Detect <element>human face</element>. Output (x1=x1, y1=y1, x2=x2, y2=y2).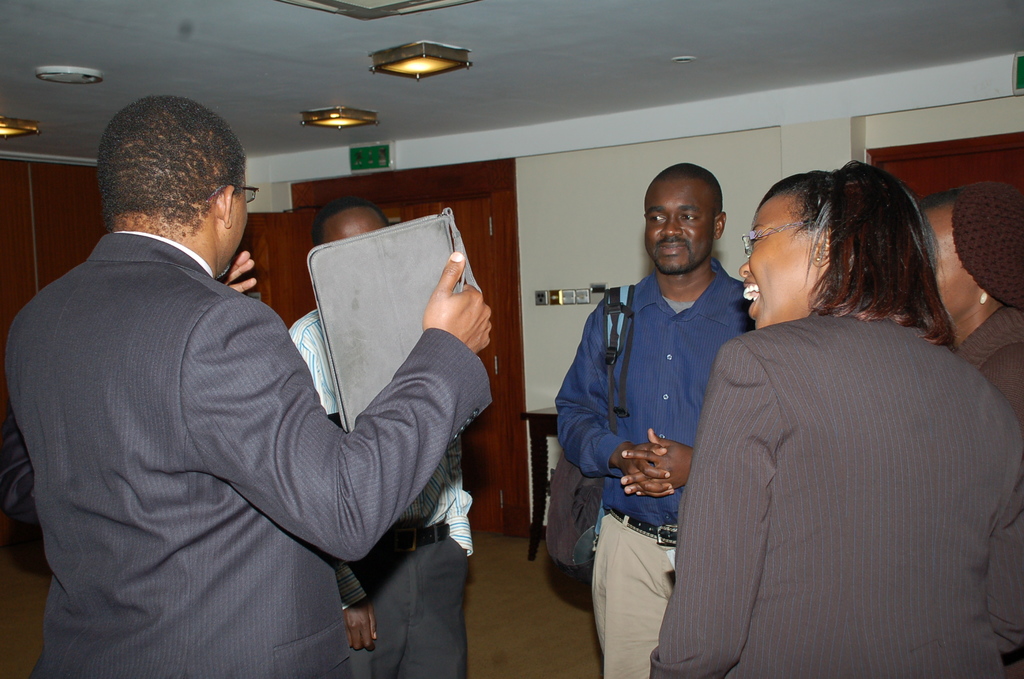
(x1=324, y1=209, x2=390, y2=238).
